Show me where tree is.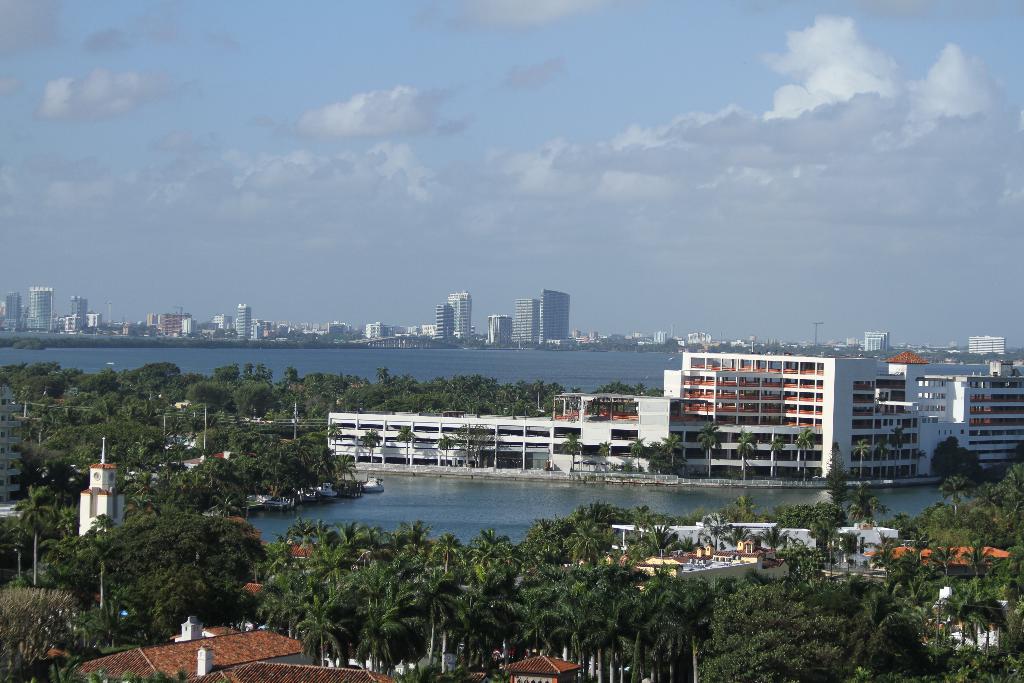
tree is at <bbox>304, 367, 329, 399</bbox>.
